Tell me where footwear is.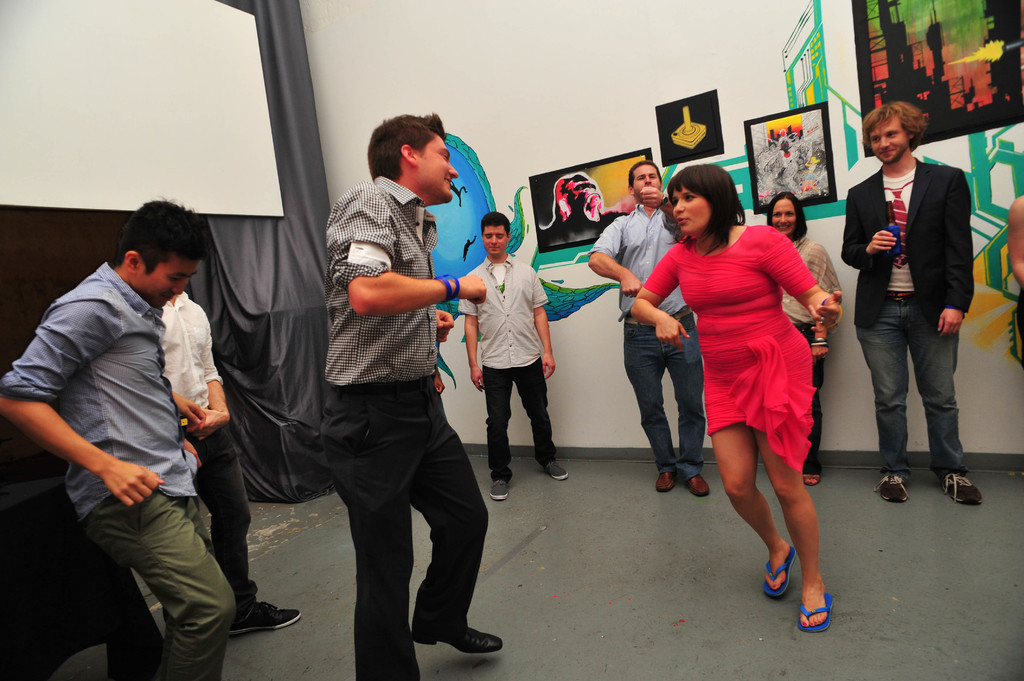
footwear is at [left=797, top=592, right=835, bottom=631].
